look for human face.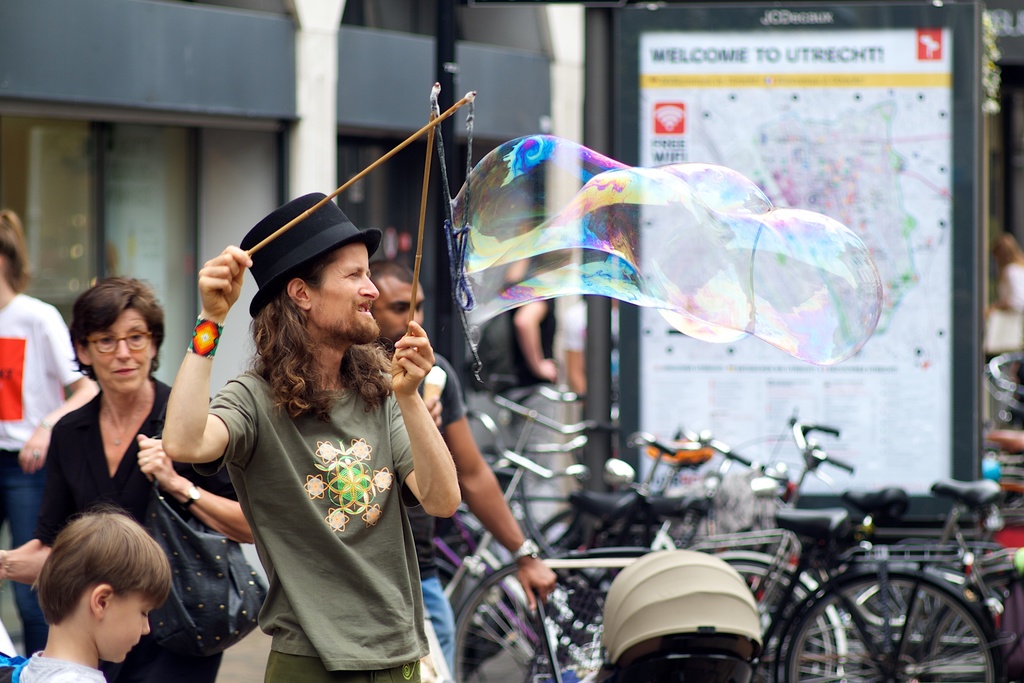
Found: 383/281/425/341.
